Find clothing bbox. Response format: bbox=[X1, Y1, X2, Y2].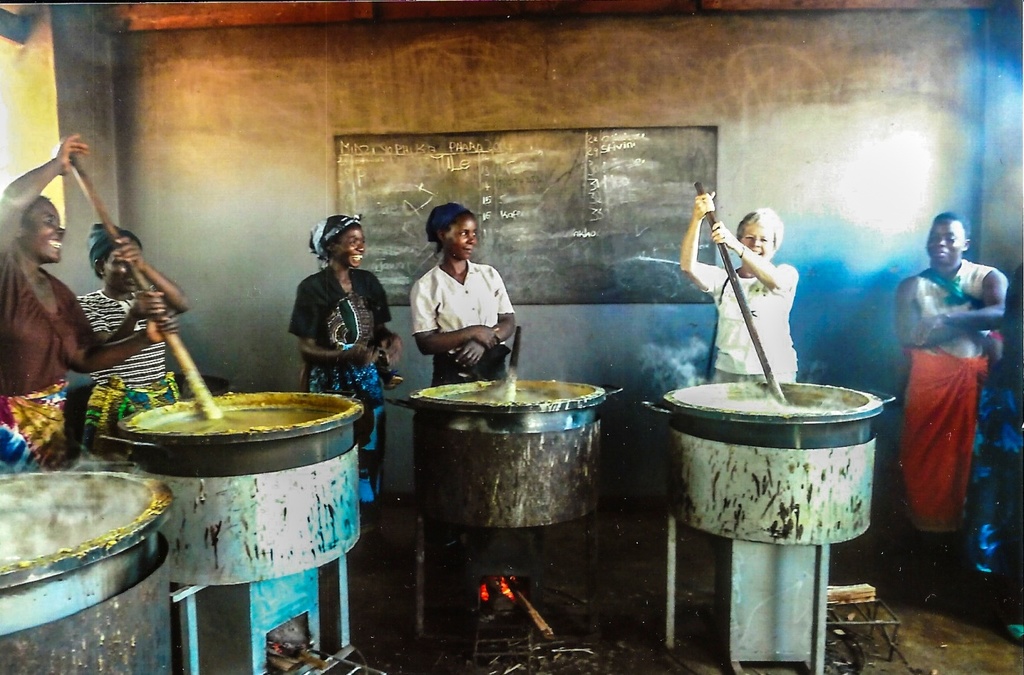
bbox=[2, 252, 105, 476].
